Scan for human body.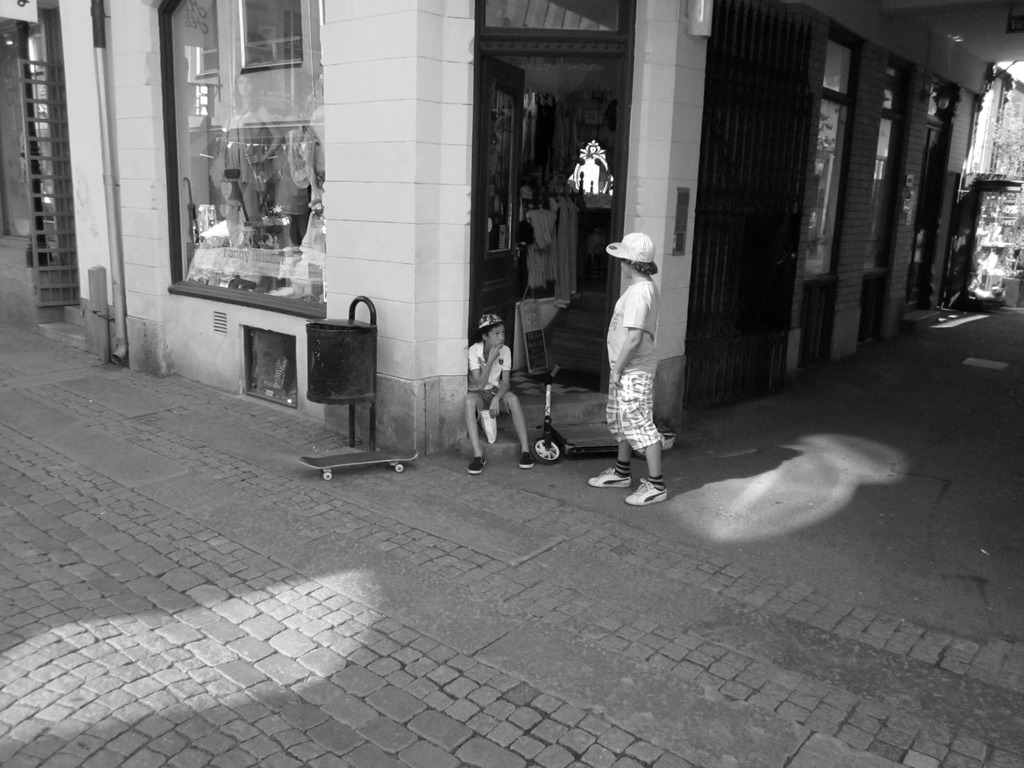
Scan result: bbox=(459, 341, 543, 474).
